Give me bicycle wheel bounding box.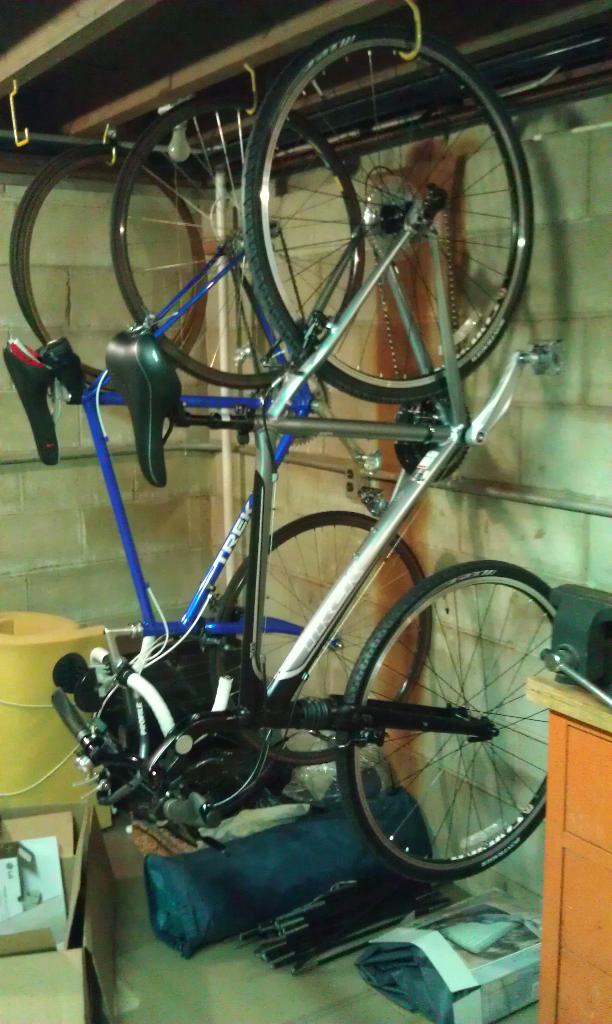
region(3, 148, 211, 402).
